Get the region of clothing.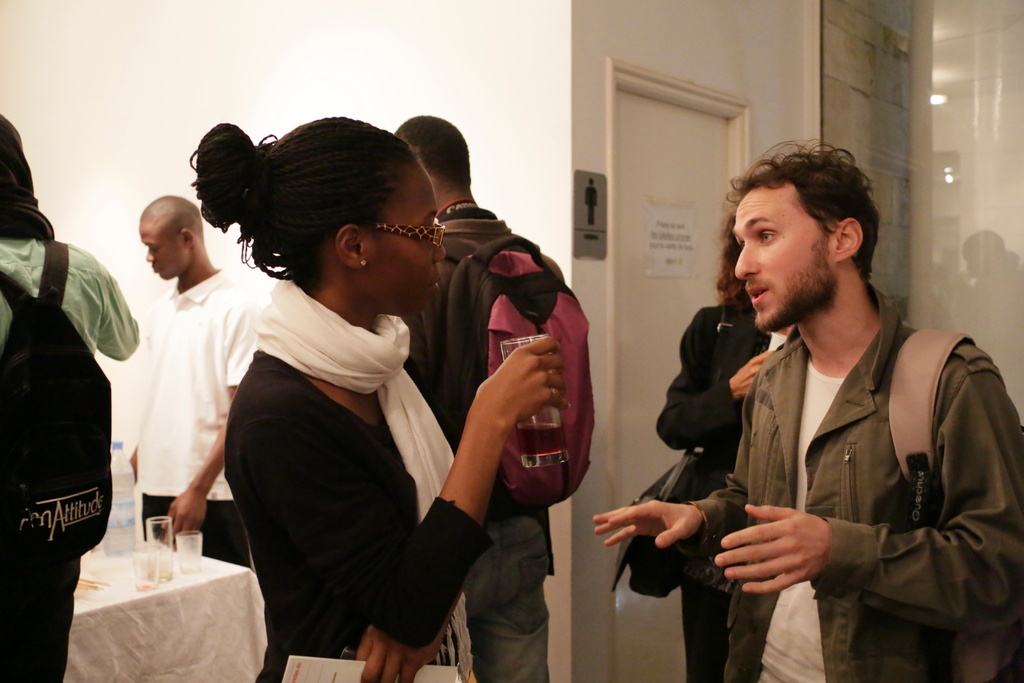
<bbox>219, 277, 481, 682</bbox>.
